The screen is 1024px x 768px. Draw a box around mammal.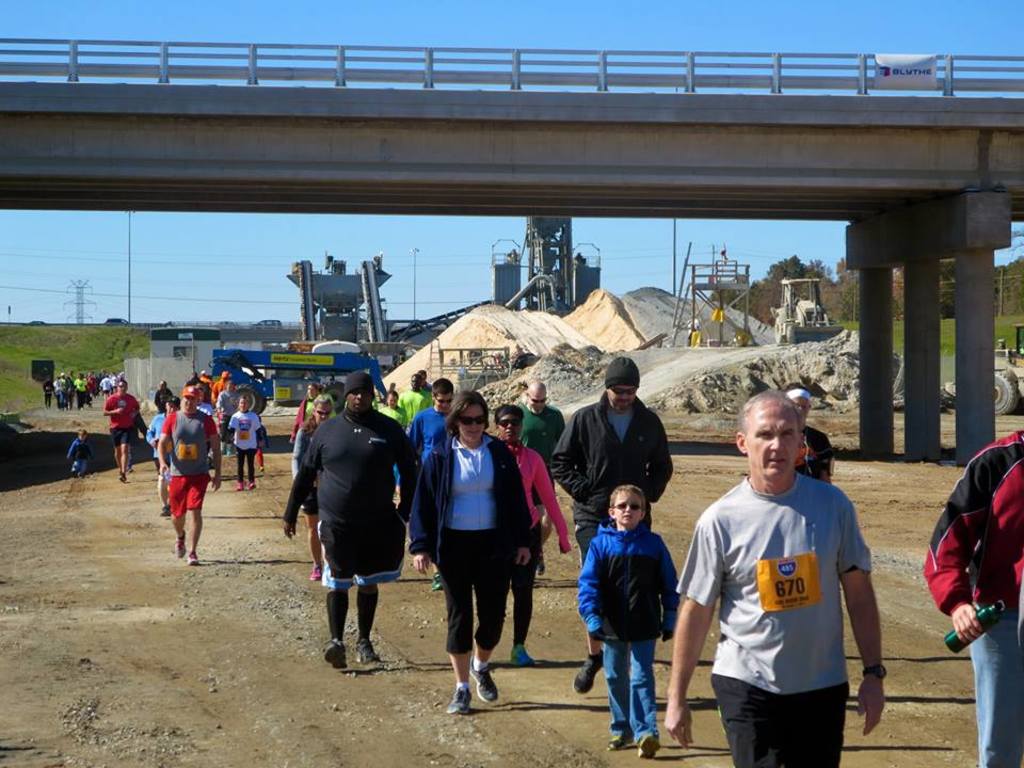
bbox=(290, 394, 338, 578).
